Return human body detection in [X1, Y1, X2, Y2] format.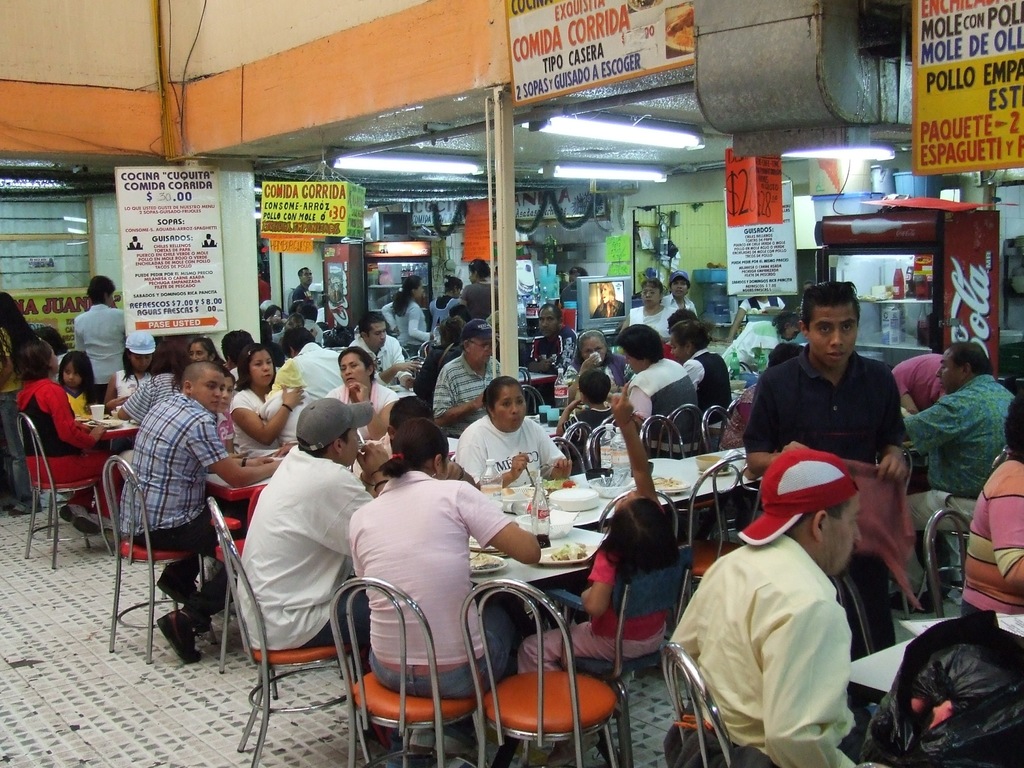
[116, 322, 165, 395].
